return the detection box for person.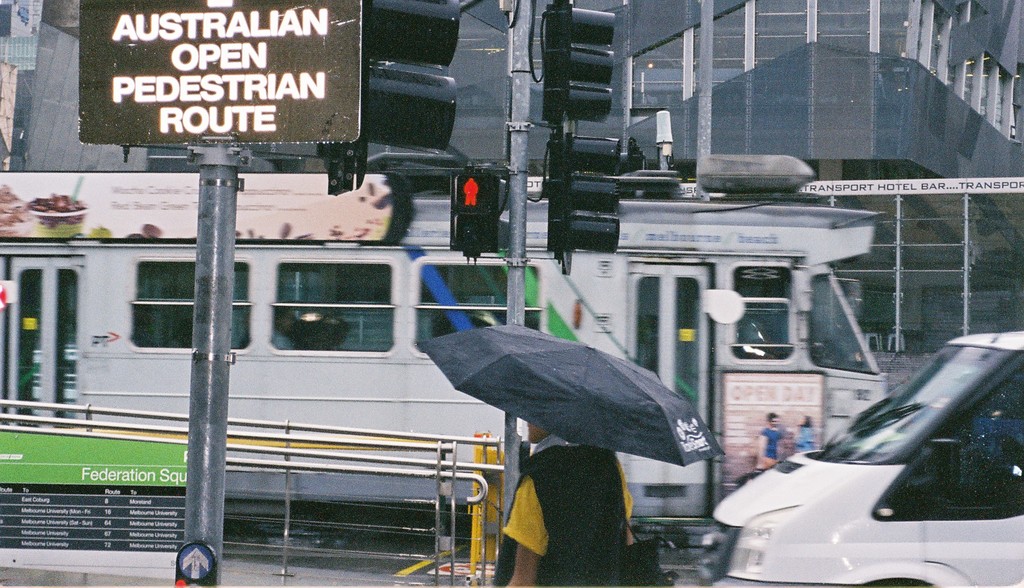
Rect(797, 406, 815, 453).
